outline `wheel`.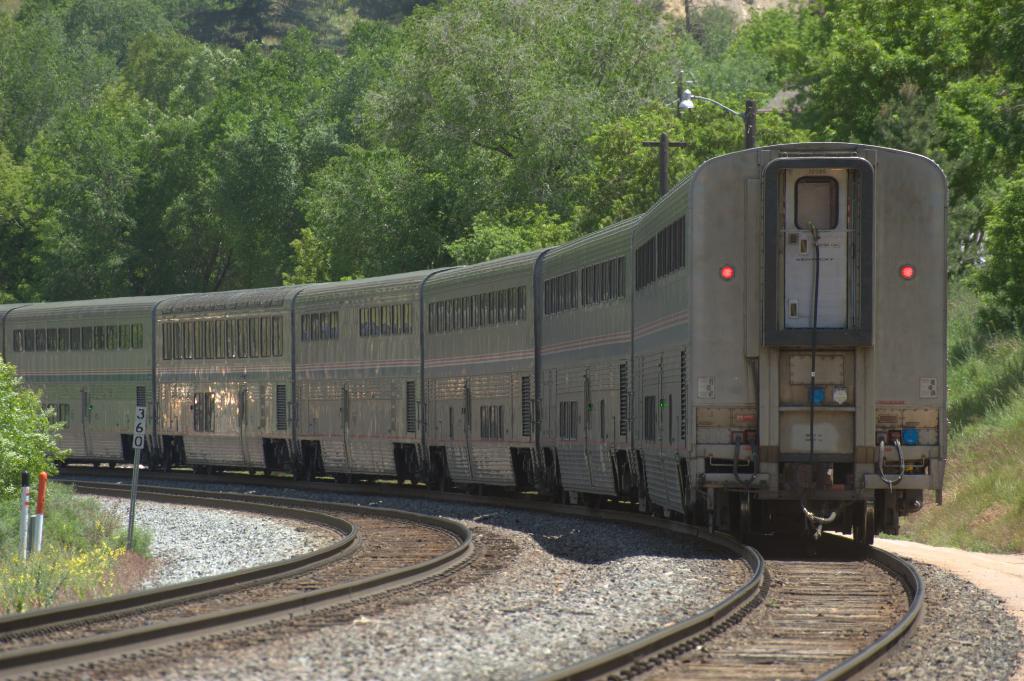
Outline: box=[426, 473, 435, 488].
